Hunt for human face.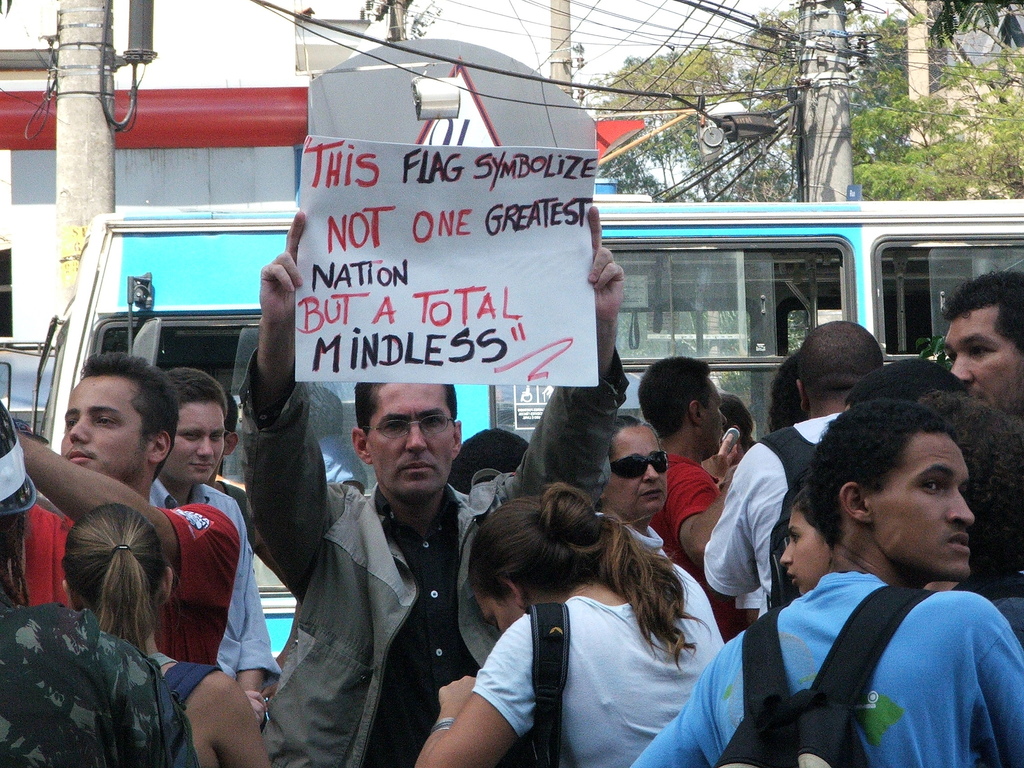
Hunted down at <bbox>376, 386, 459, 496</bbox>.
